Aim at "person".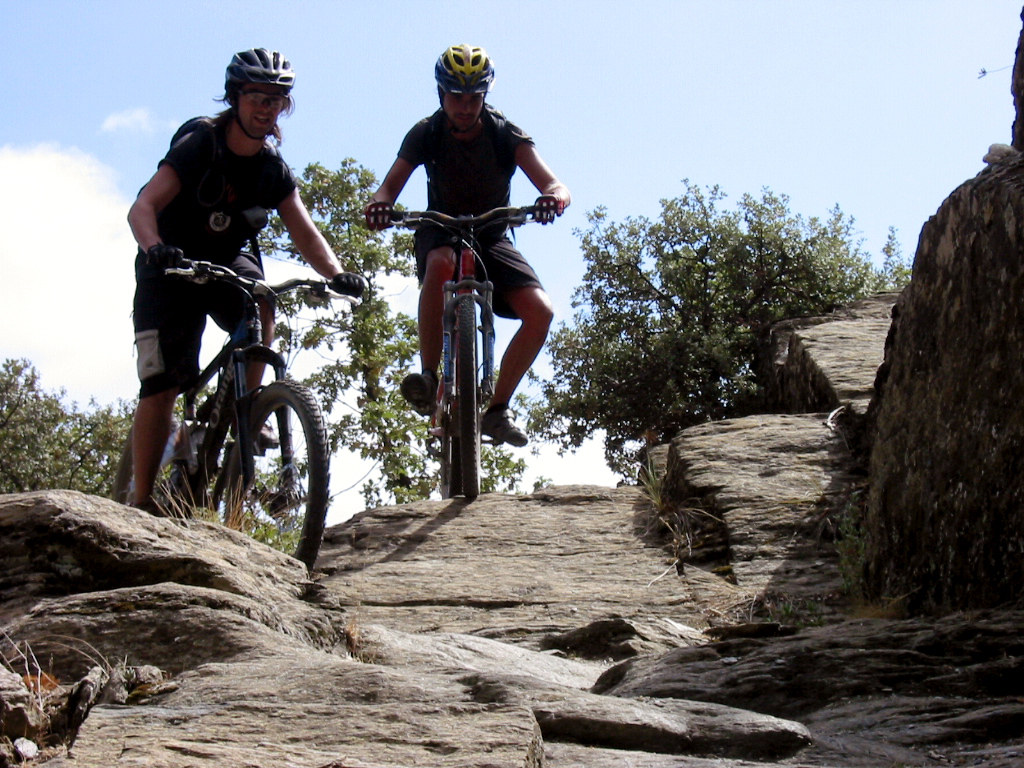
Aimed at bbox=[364, 46, 573, 447].
